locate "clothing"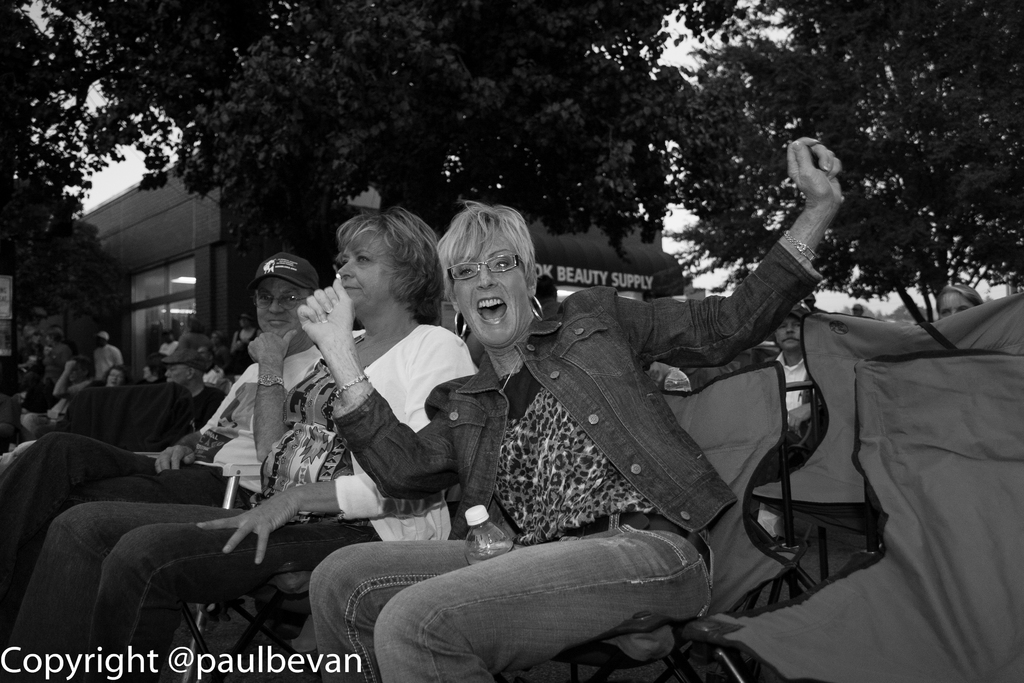
[369, 256, 821, 667]
